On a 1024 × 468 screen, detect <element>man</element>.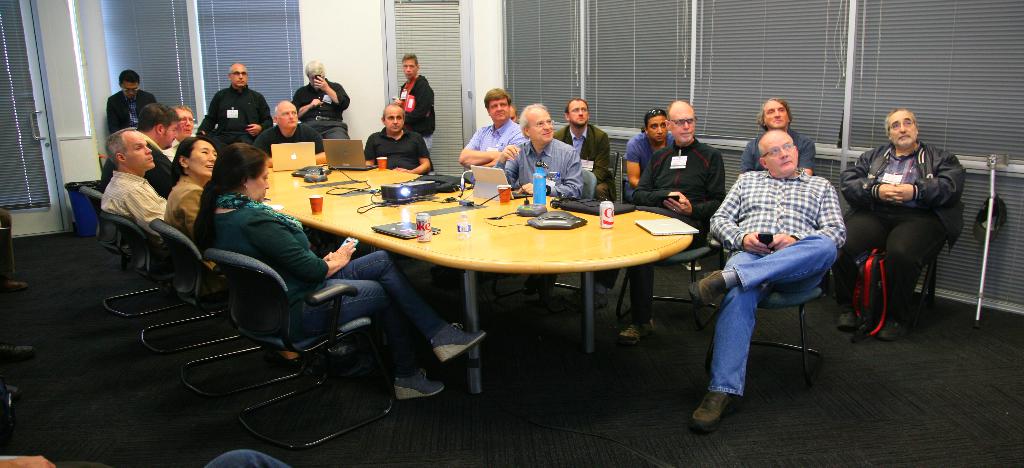
696,106,853,410.
